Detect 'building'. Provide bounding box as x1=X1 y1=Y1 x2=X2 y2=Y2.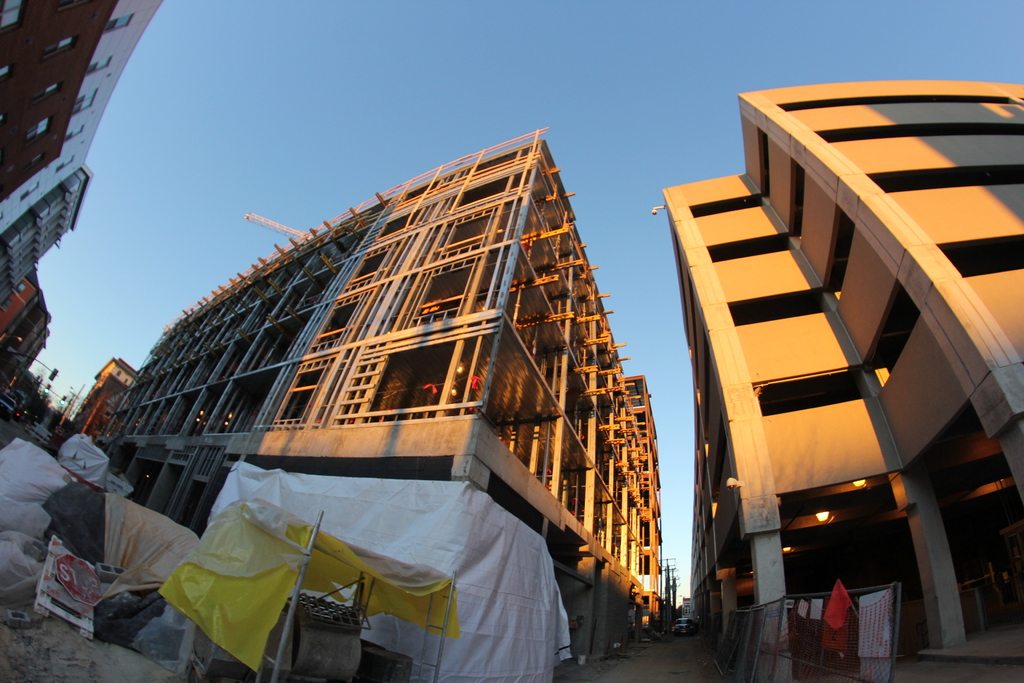
x1=102 y1=131 x2=674 y2=650.
